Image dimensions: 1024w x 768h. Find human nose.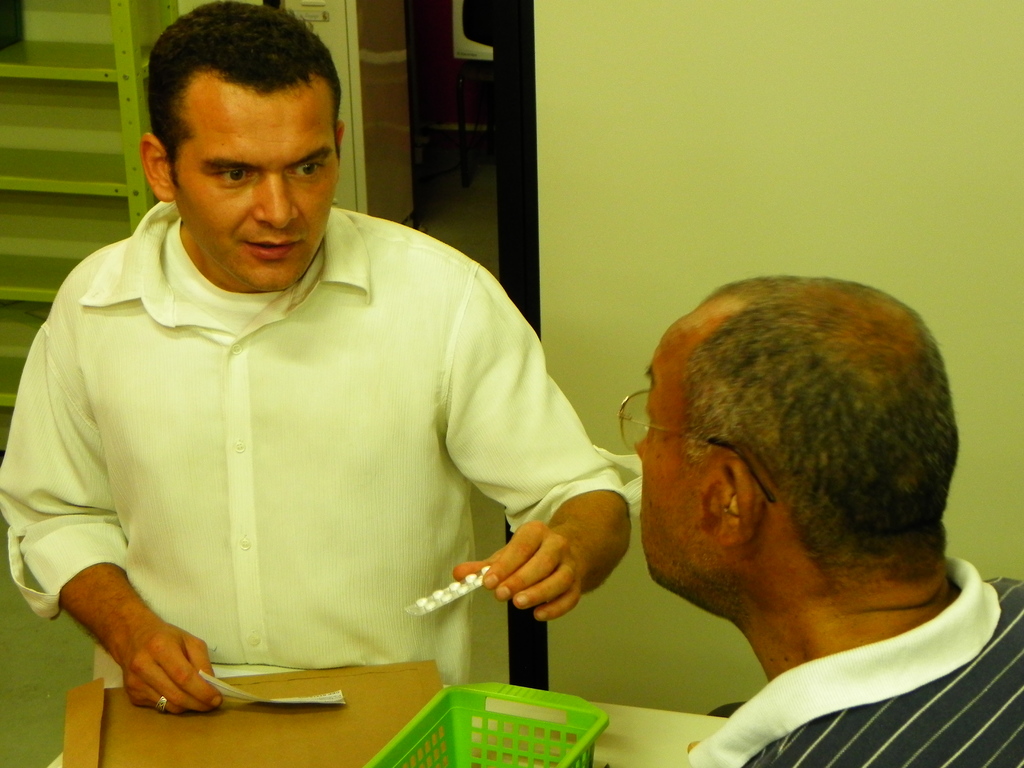
rect(253, 172, 297, 228).
